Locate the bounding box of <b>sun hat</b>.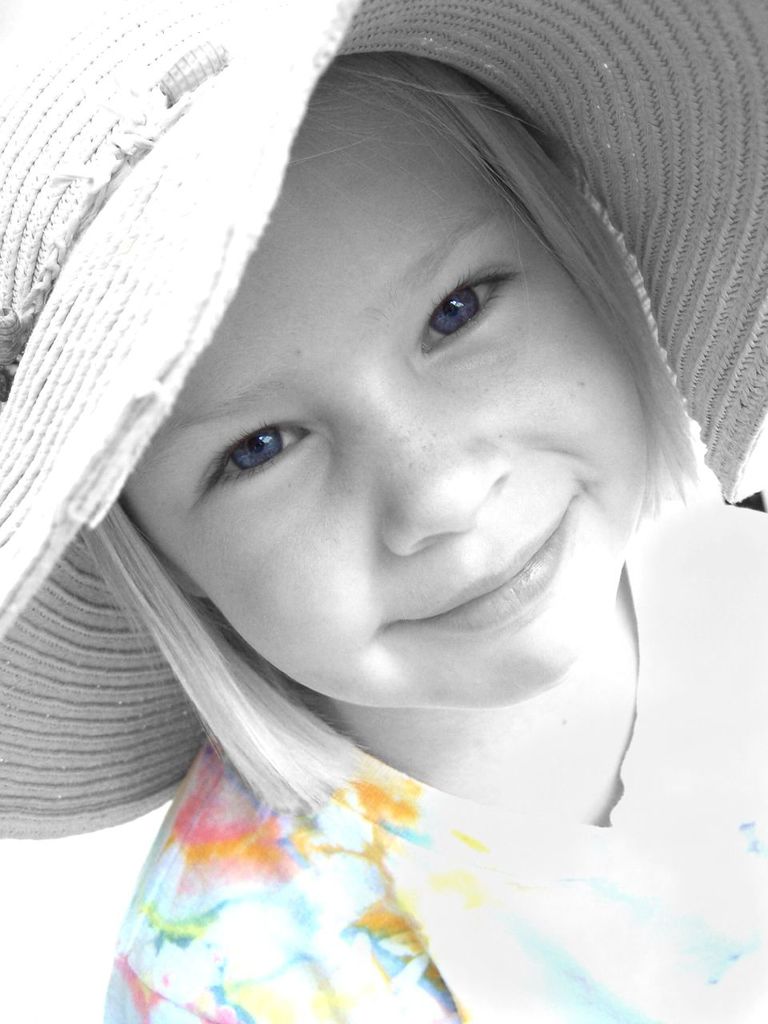
Bounding box: [left=0, top=0, right=767, bottom=843].
